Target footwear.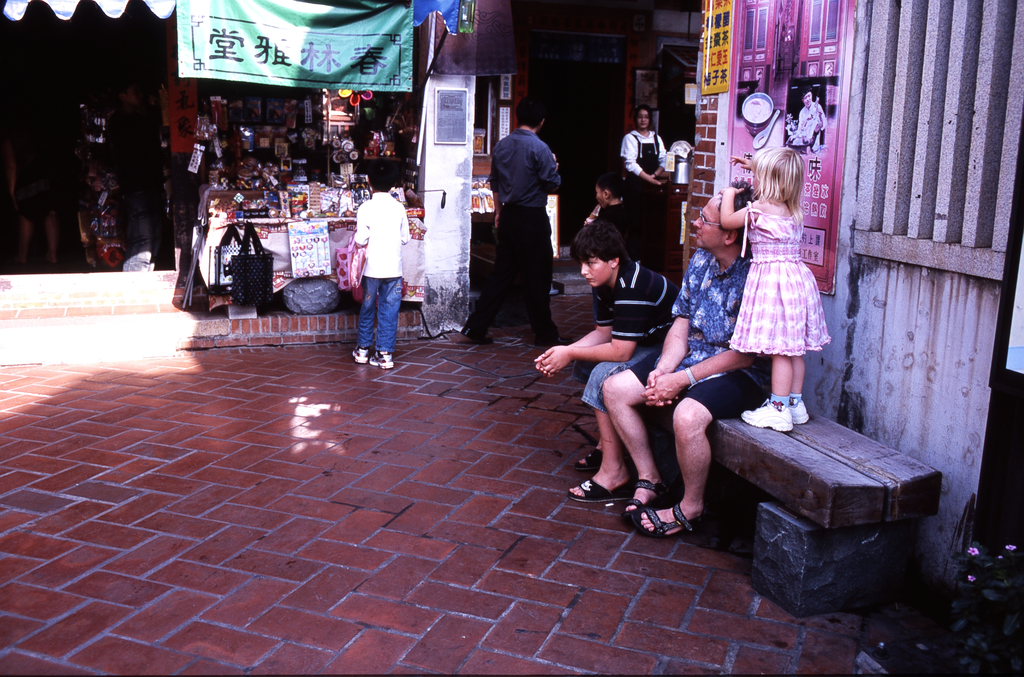
Target region: l=570, t=477, r=637, b=505.
